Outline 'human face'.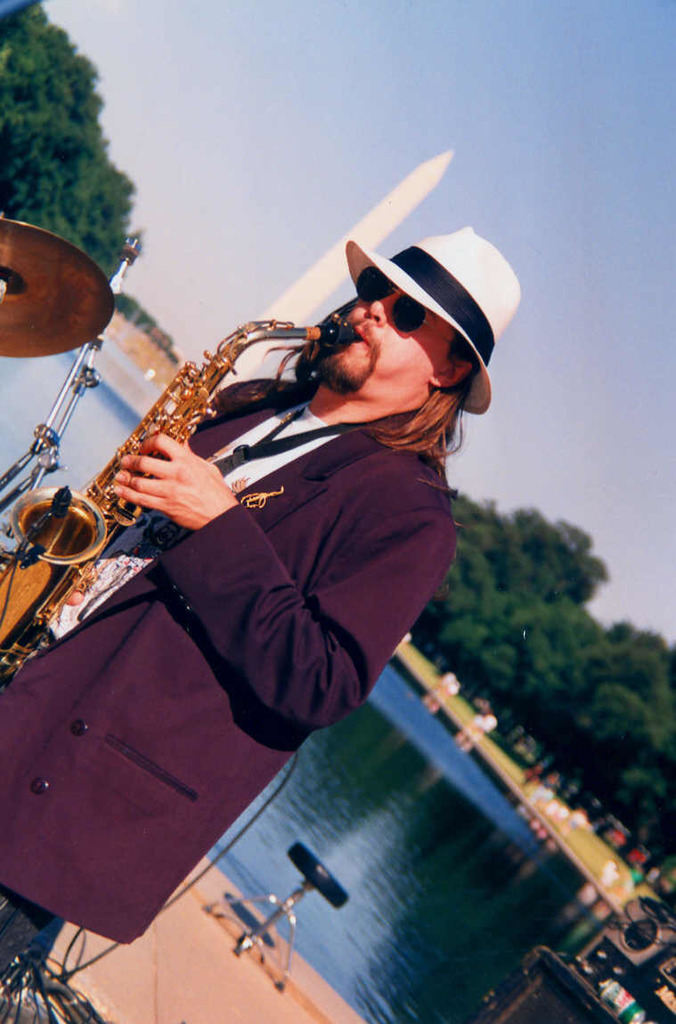
Outline: 317, 286, 416, 399.
